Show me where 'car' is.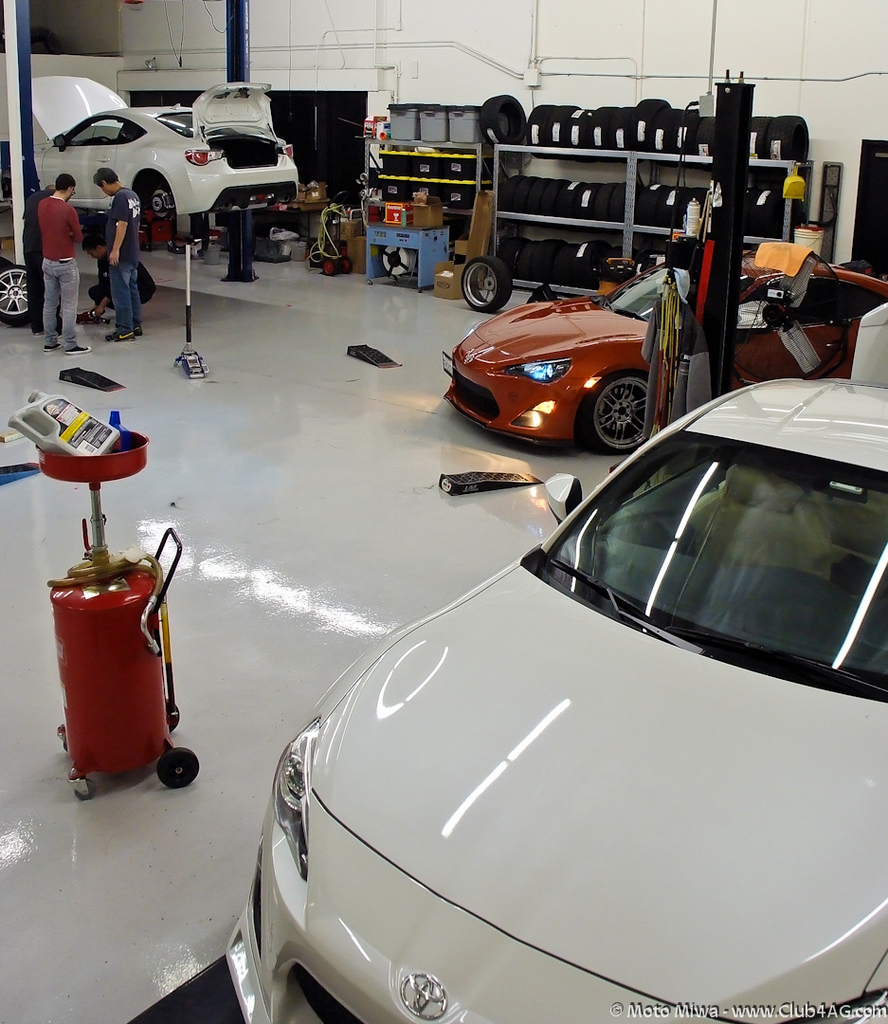
'car' is at box=[251, 389, 863, 1023].
